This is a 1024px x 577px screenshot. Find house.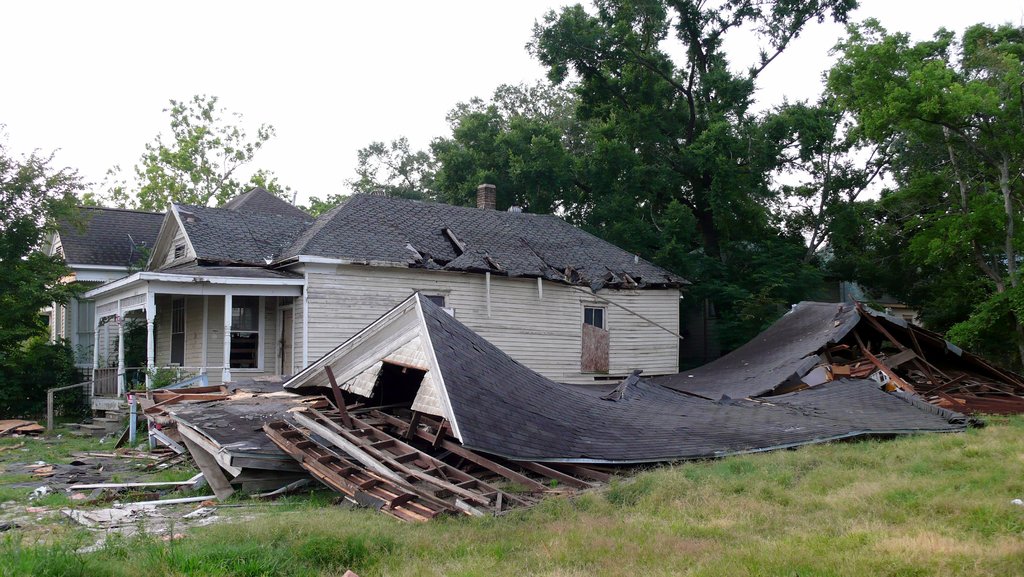
Bounding box: (34,183,696,427).
